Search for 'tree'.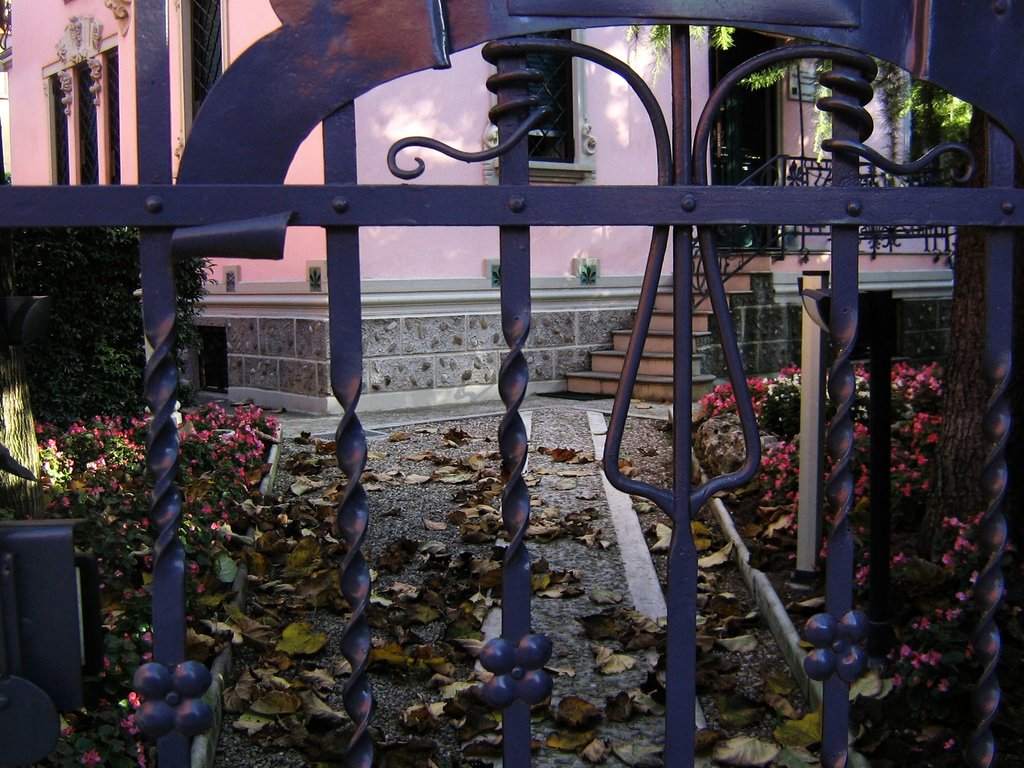
Found at [left=7, top=228, right=222, bottom=428].
